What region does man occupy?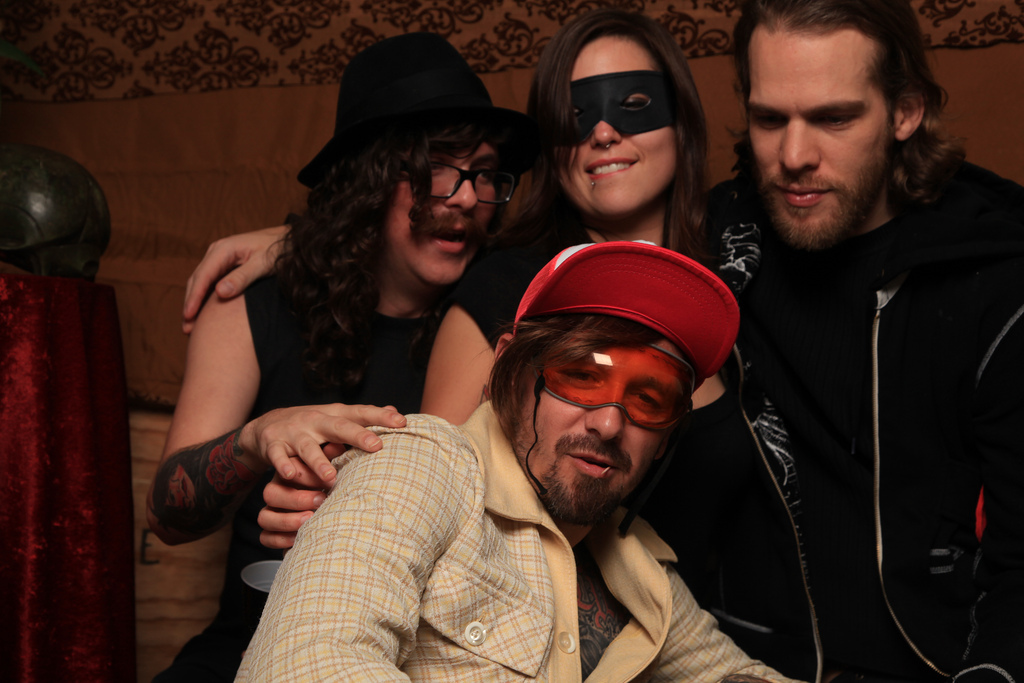
rect(231, 242, 826, 682).
